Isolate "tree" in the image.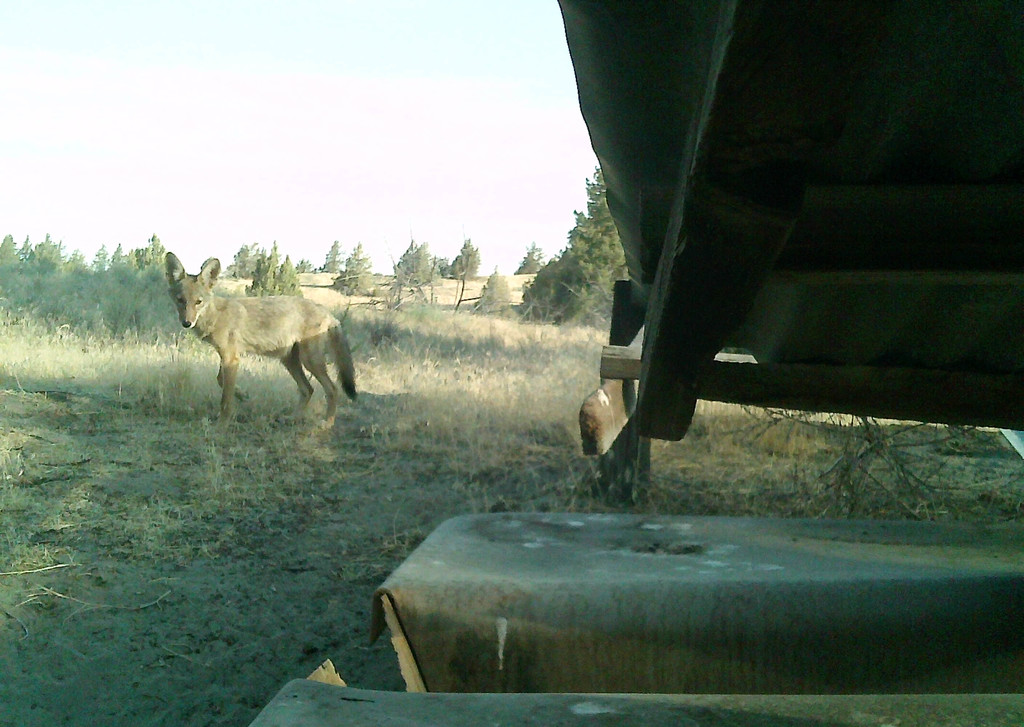
Isolated region: <box>515,239,548,275</box>.
